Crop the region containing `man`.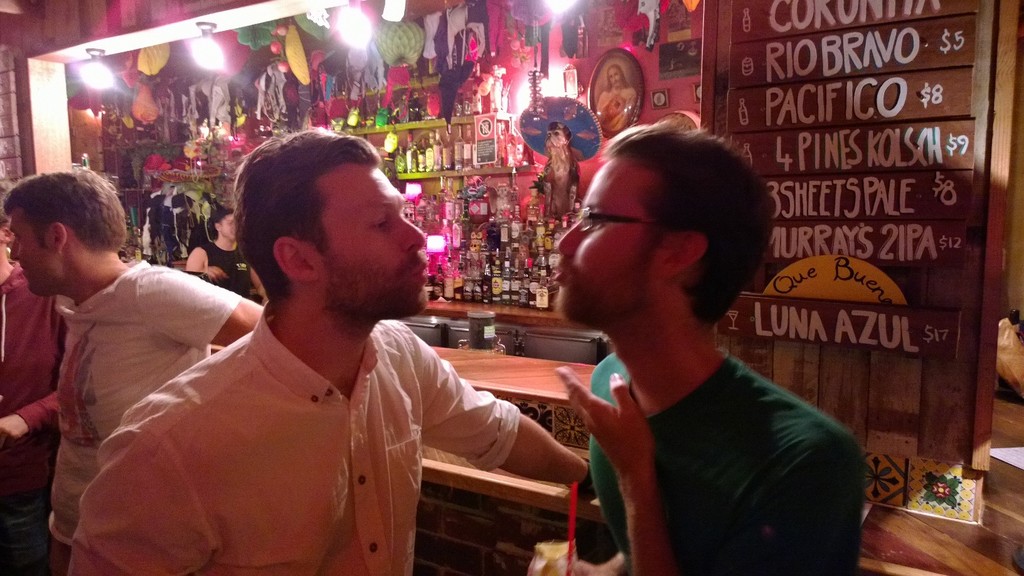
Crop region: {"x1": 4, "y1": 175, "x2": 268, "y2": 575}.
